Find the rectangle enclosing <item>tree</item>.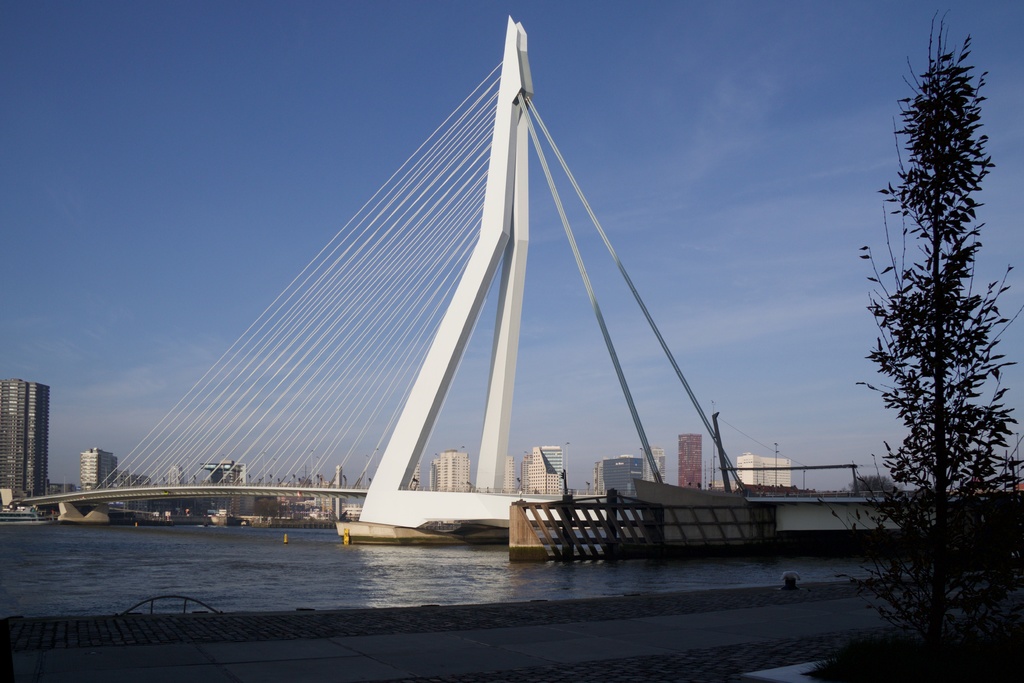
252,494,291,518.
